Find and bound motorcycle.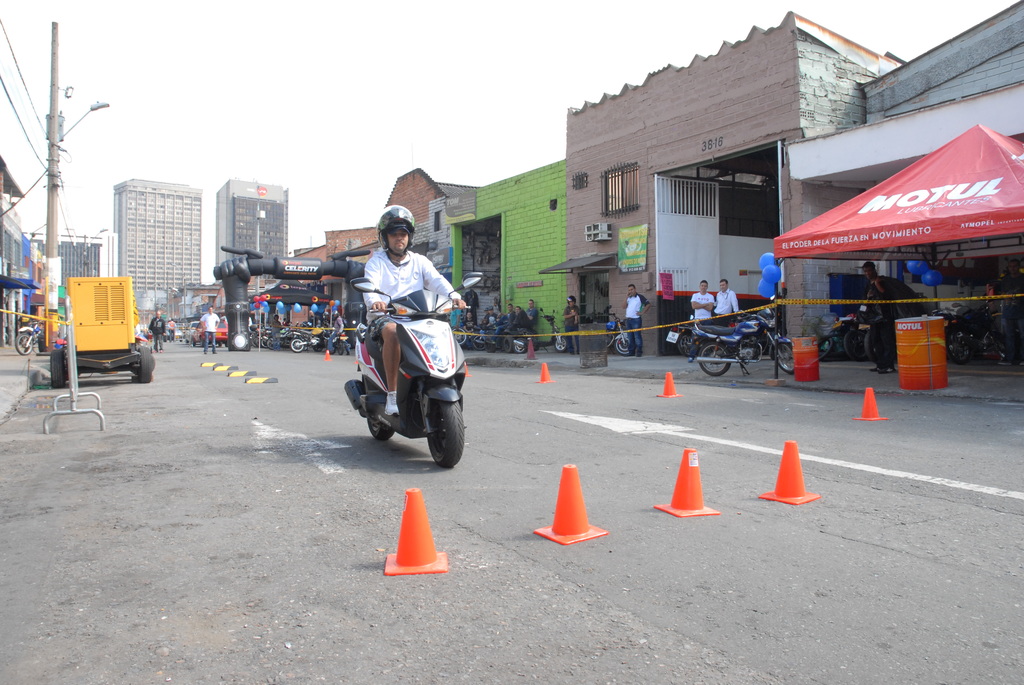
Bound: BBox(288, 329, 325, 357).
